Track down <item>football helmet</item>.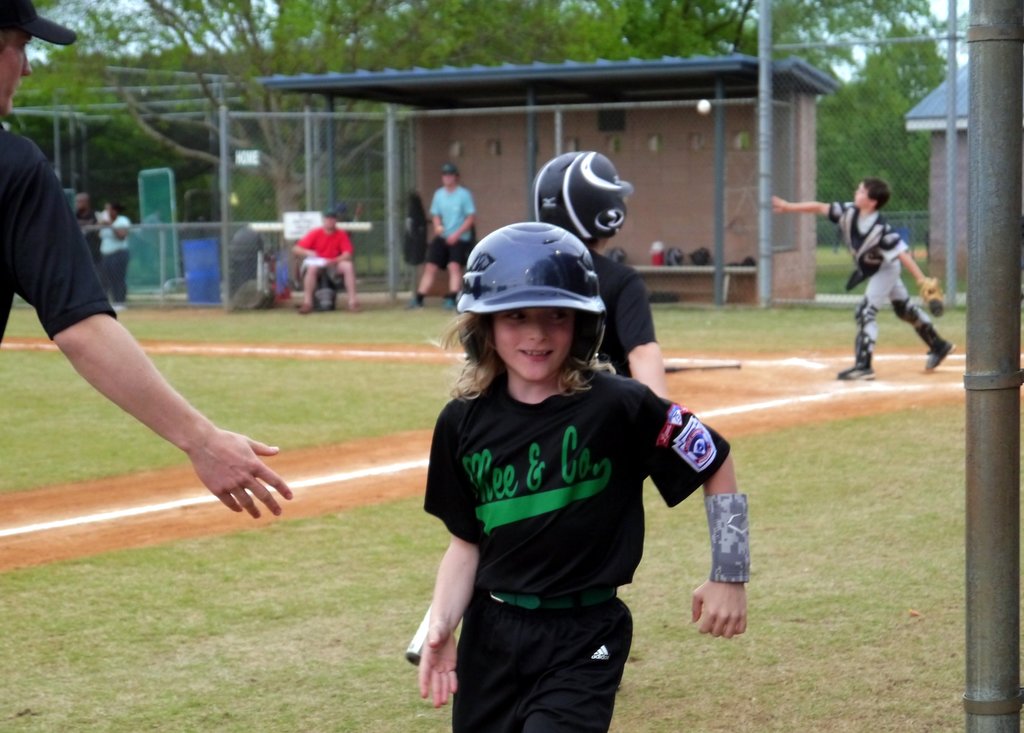
Tracked to l=531, t=151, r=629, b=246.
